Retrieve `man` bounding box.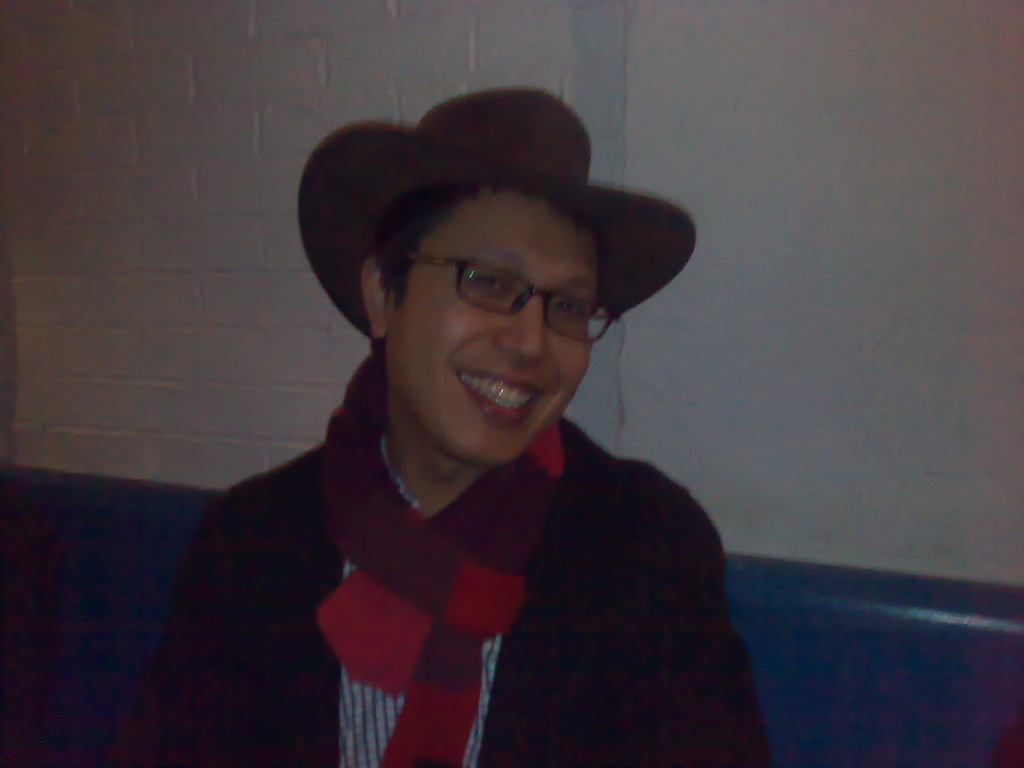
Bounding box: [104,84,765,767].
